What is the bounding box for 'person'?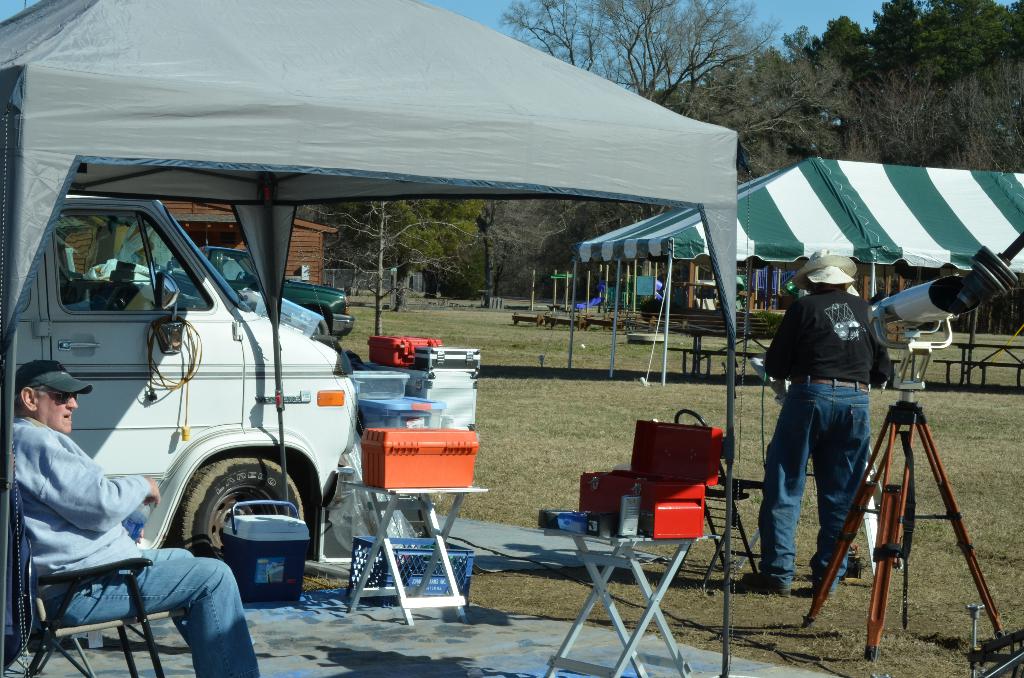
<bbox>773, 234, 893, 618</bbox>.
